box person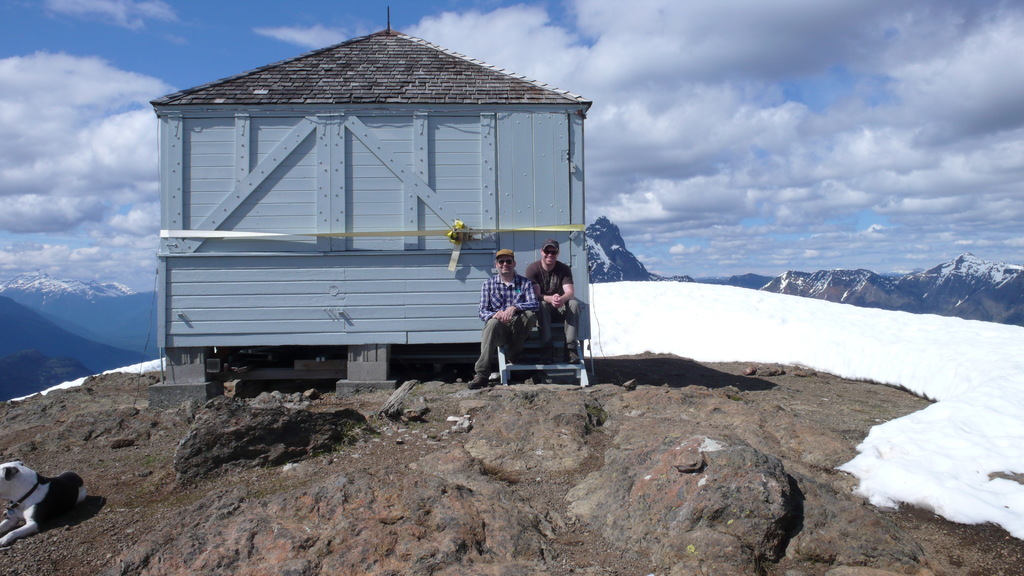
<bbox>477, 239, 559, 384</bbox>
